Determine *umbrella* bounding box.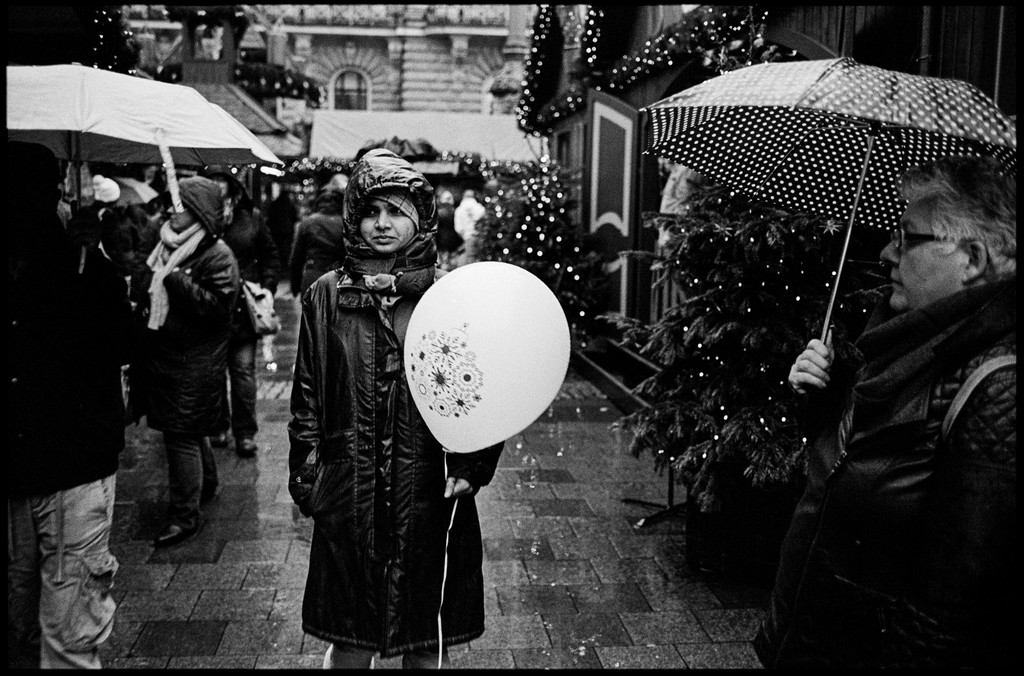
Determined: (left=0, top=63, right=286, bottom=228).
